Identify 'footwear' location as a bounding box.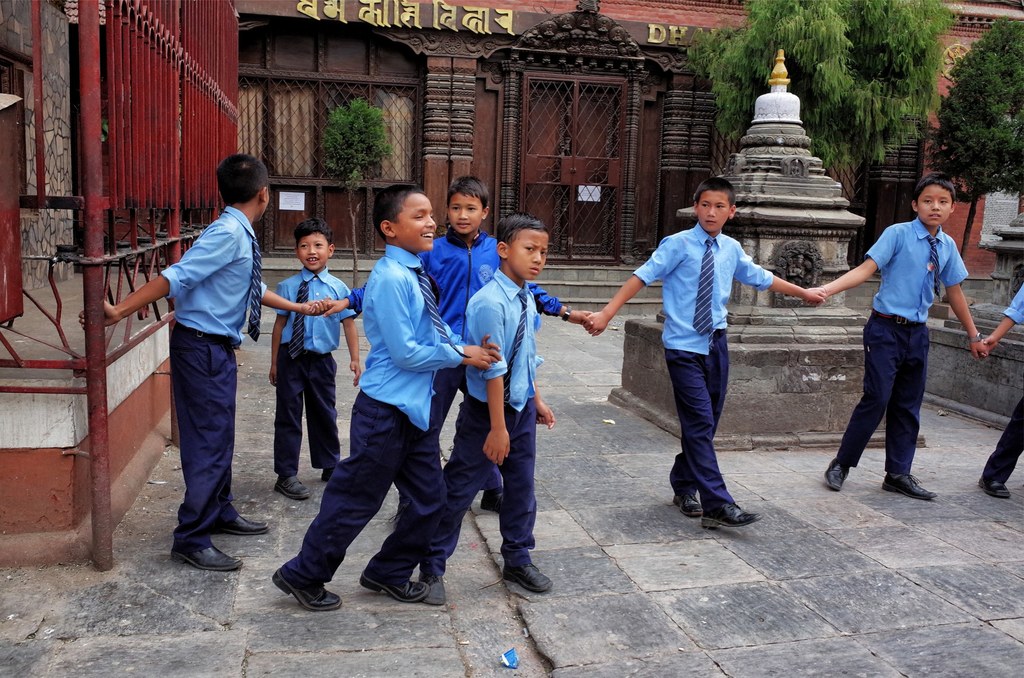
{"left": 211, "top": 515, "right": 271, "bottom": 538}.
